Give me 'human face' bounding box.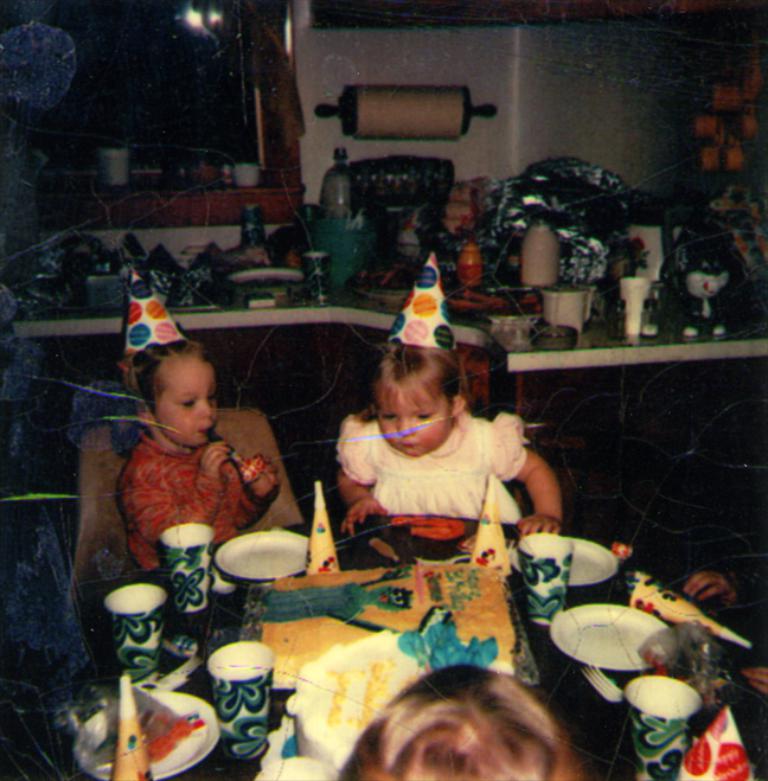
{"left": 152, "top": 353, "right": 218, "bottom": 447}.
